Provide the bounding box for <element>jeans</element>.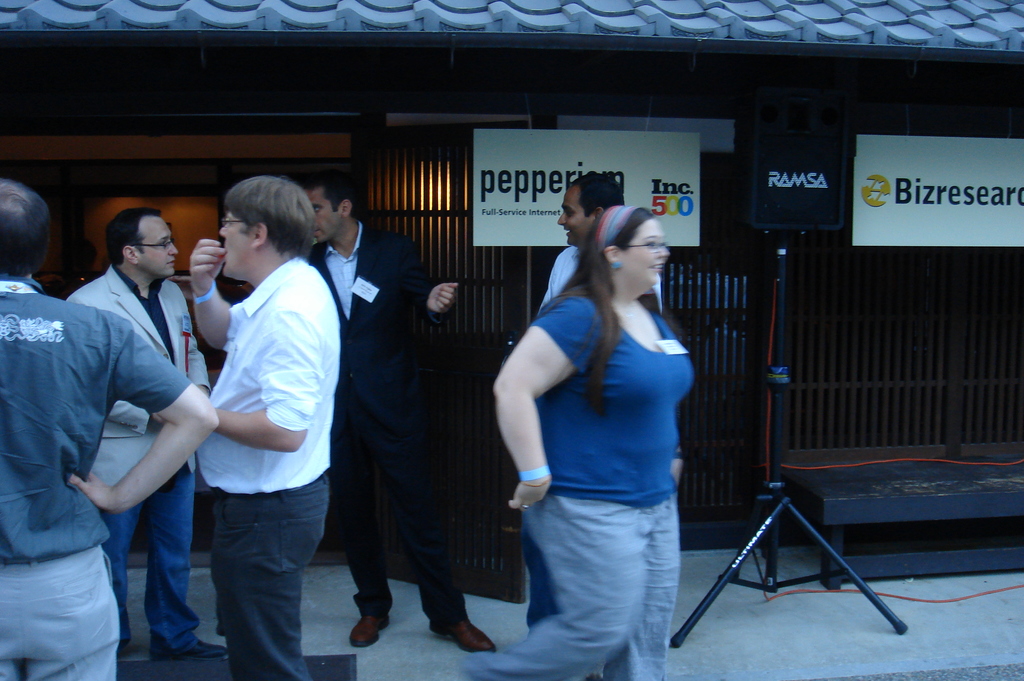
[102,467,209,655].
